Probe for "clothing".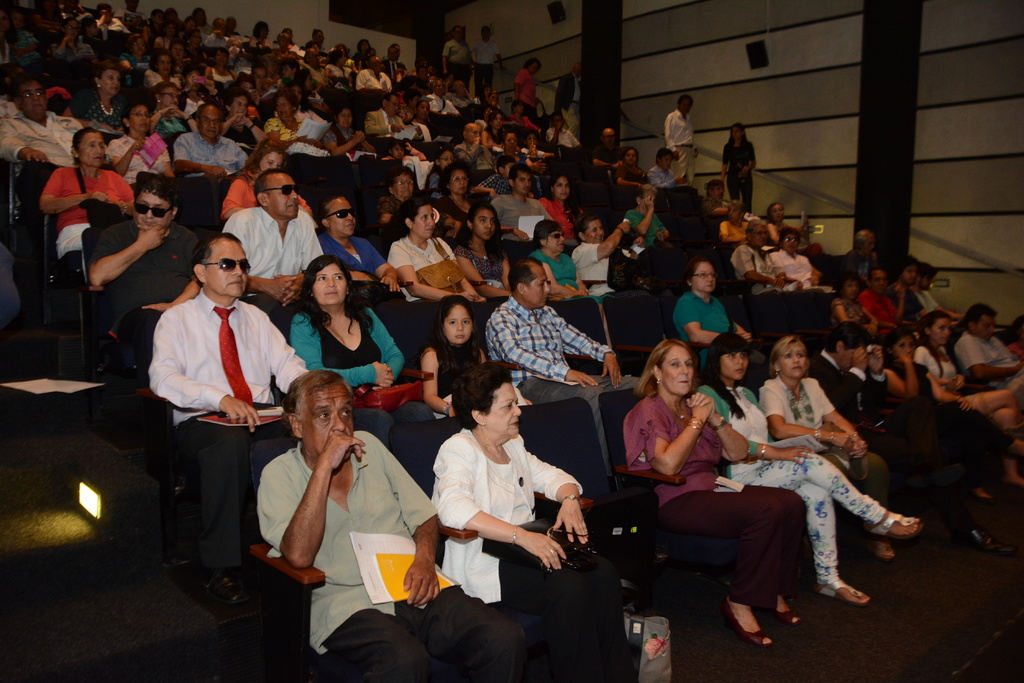
Probe result: detection(250, 35, 273, 52).
